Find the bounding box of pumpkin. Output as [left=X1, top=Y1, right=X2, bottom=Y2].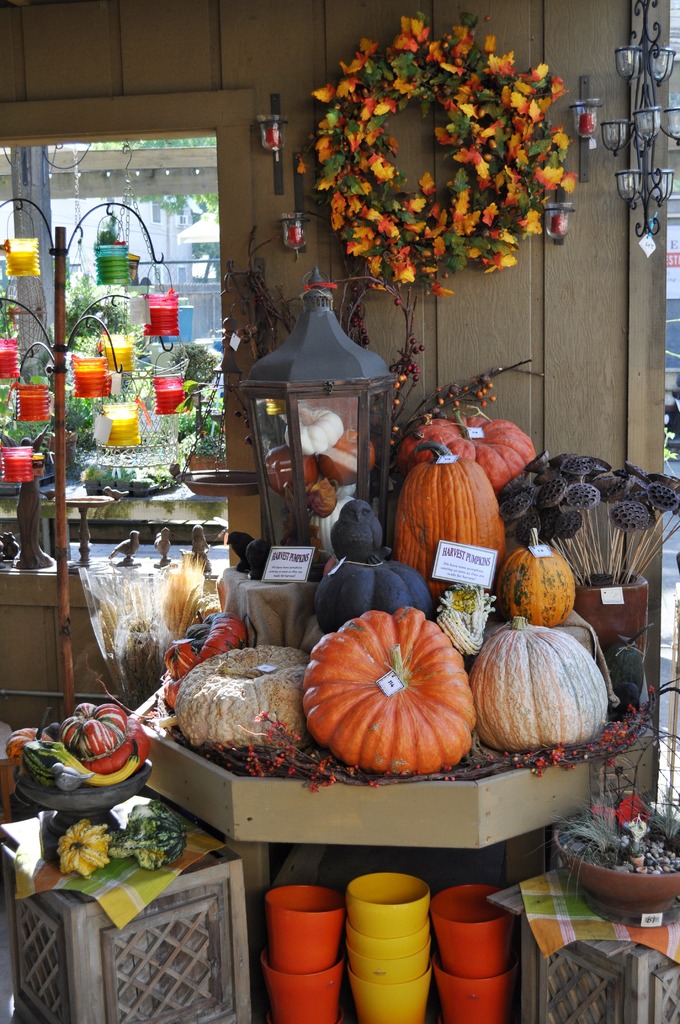
[left=282, top=408, right=343, bottom=457].
